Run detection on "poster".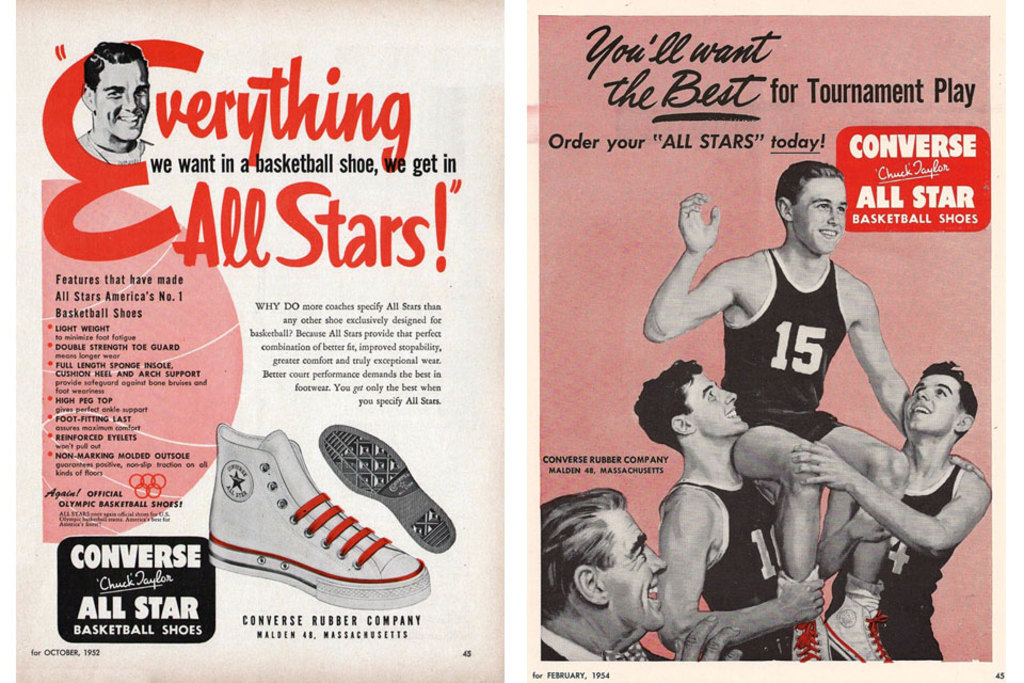
Result: bbox=(0, 0, 1023, 682).
